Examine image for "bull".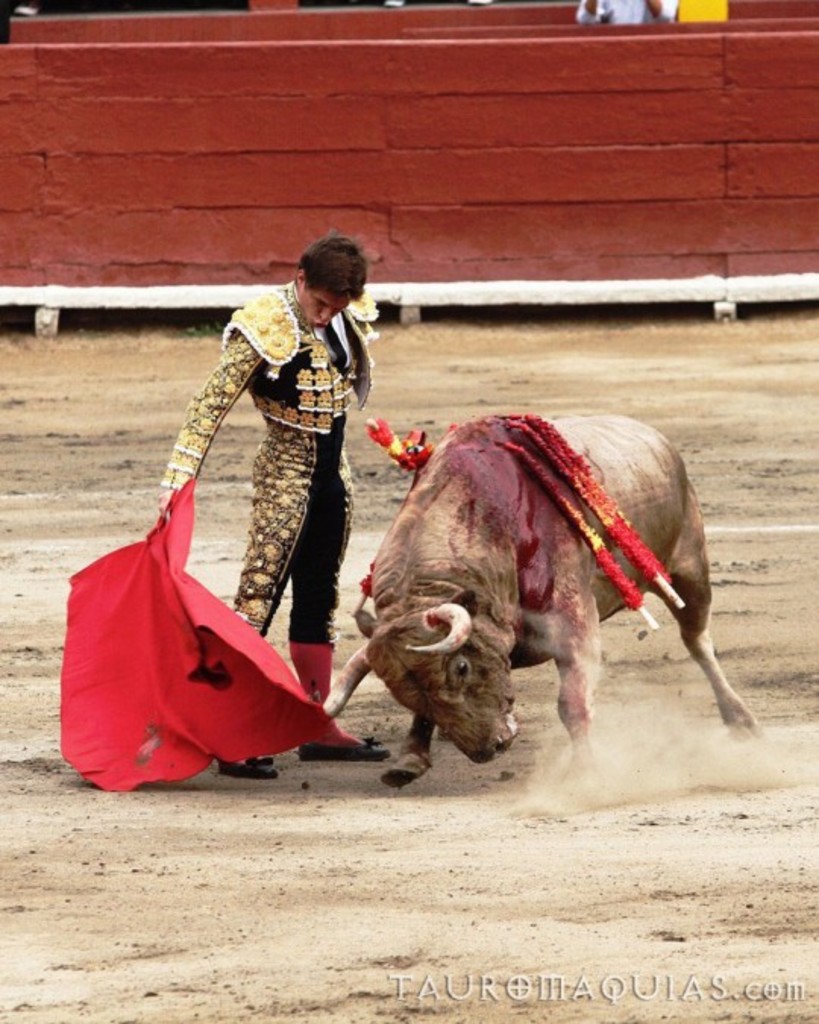
Examination result: [311,407,763,783].
